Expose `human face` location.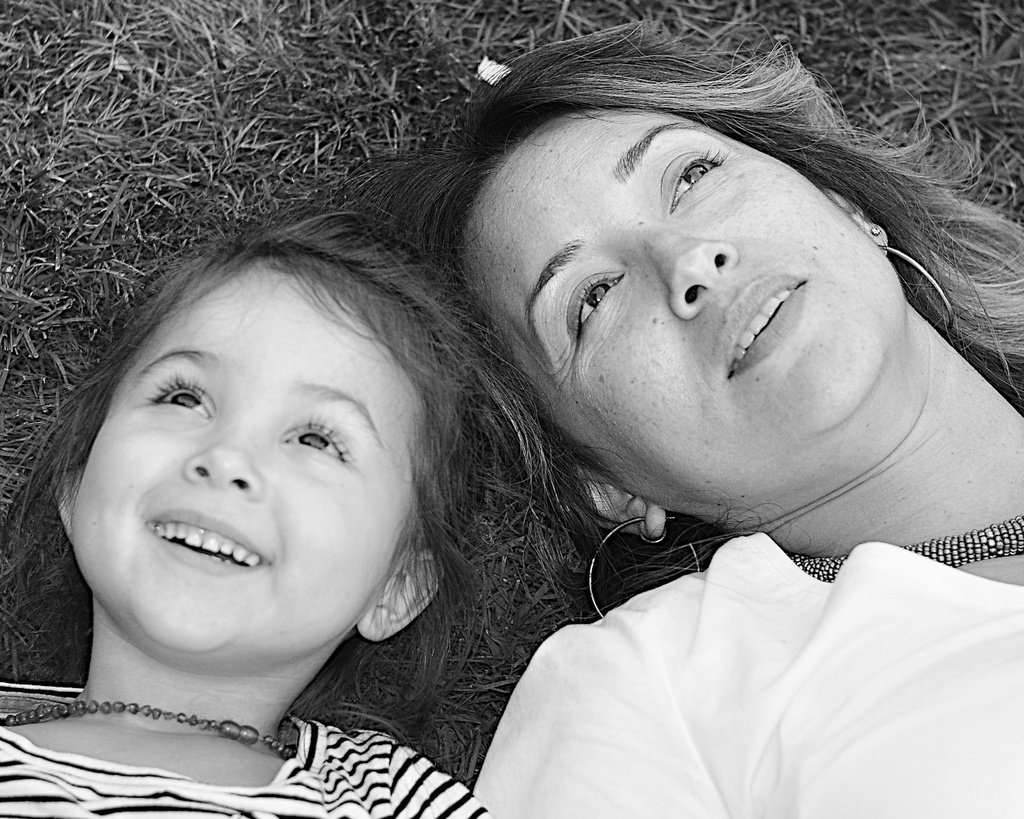
Exposed at [73,261,384,662].
